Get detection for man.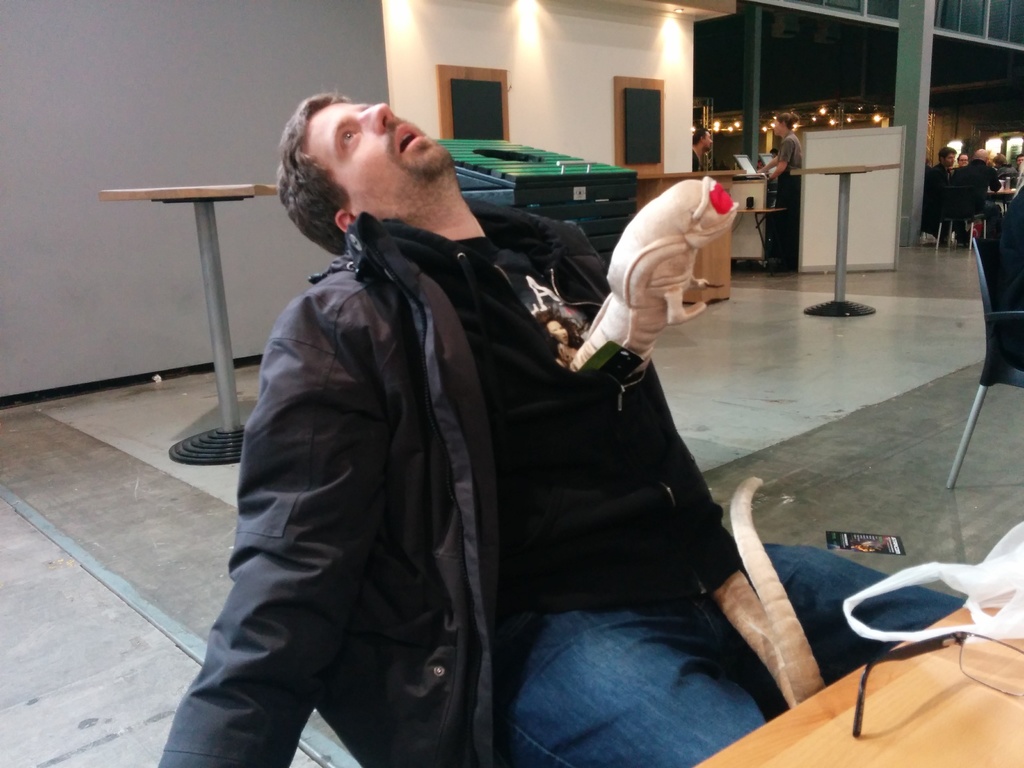
Detection: [left=953, top=144, right=1001, bottom=226].
